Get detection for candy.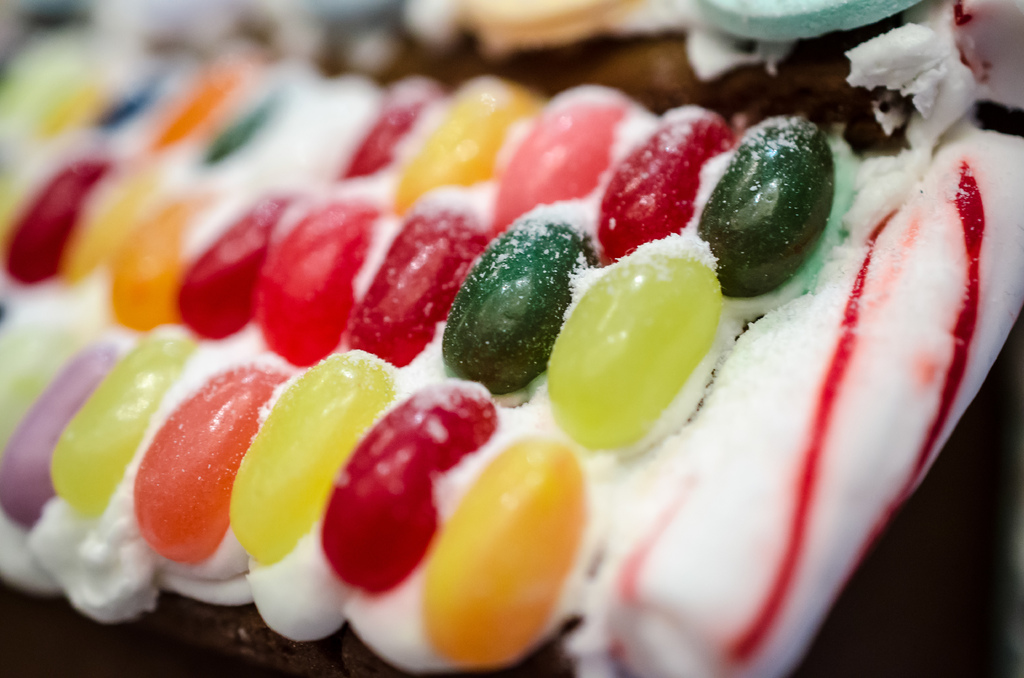
Detection: bbox(0, 34, 842, 662).
